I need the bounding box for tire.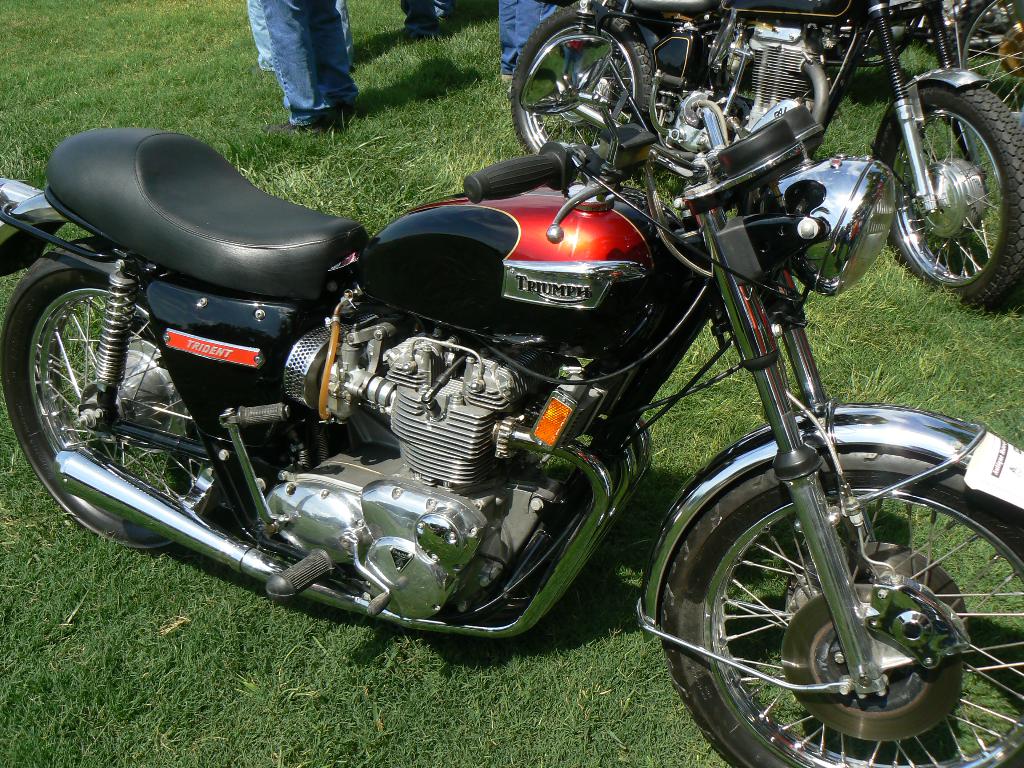
Here it is: [x1=644, y1=424, x2=975, y2=754].
